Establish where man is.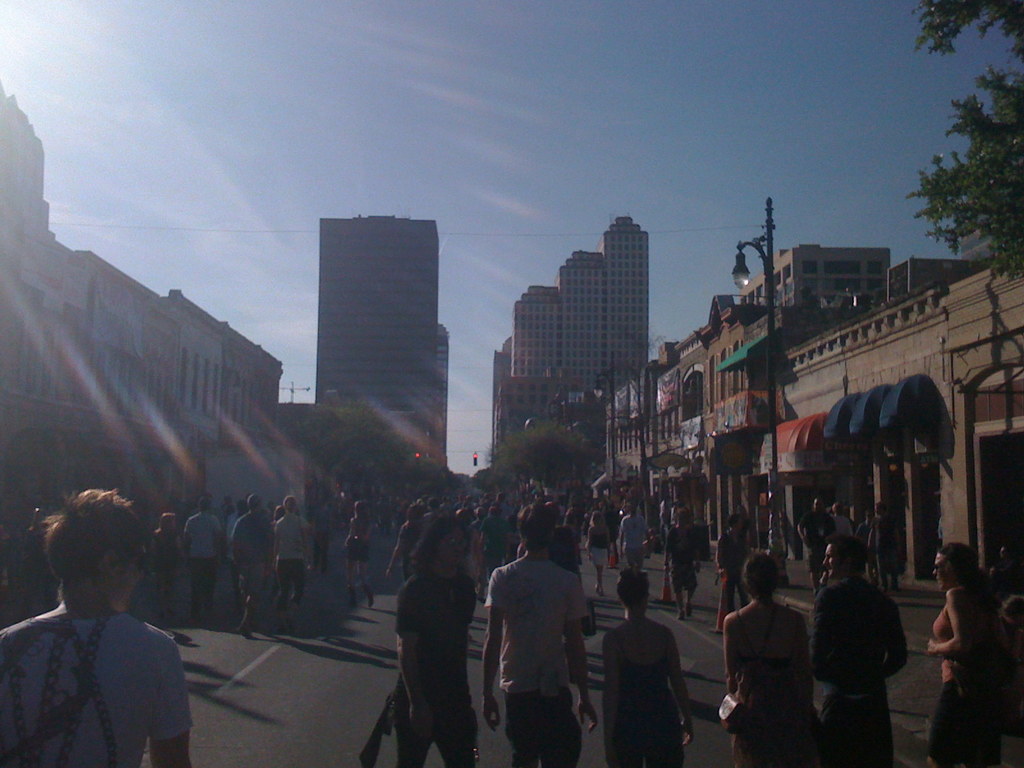
Established at [x1=232, y1=492, x2=273, y2=640].
